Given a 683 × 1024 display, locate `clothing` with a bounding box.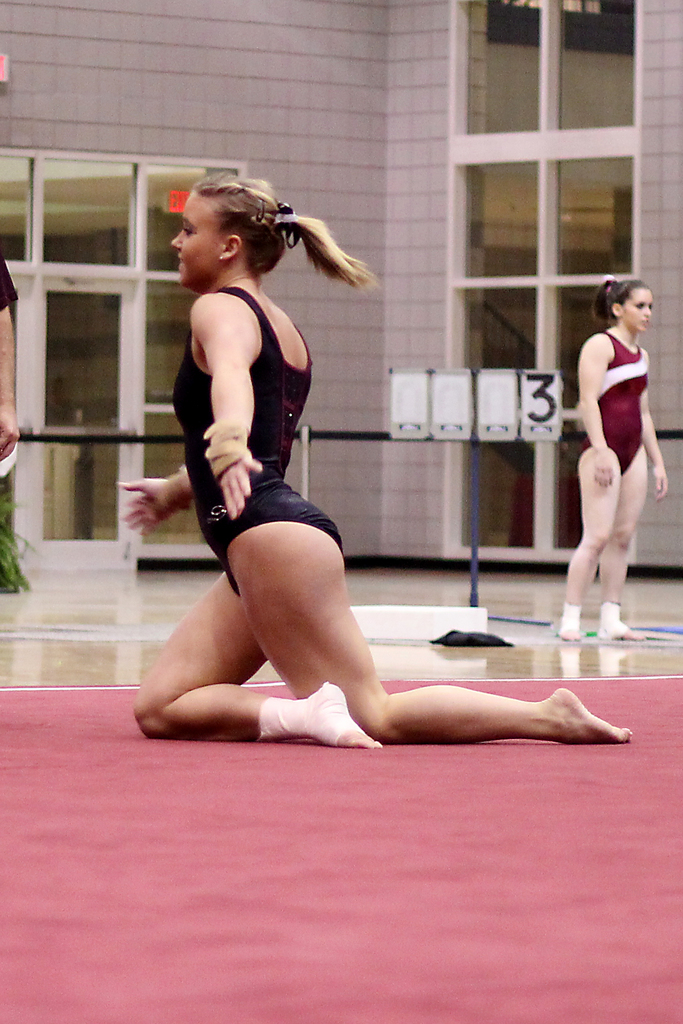
Located: l=0, t=249, r=19, b=312.
